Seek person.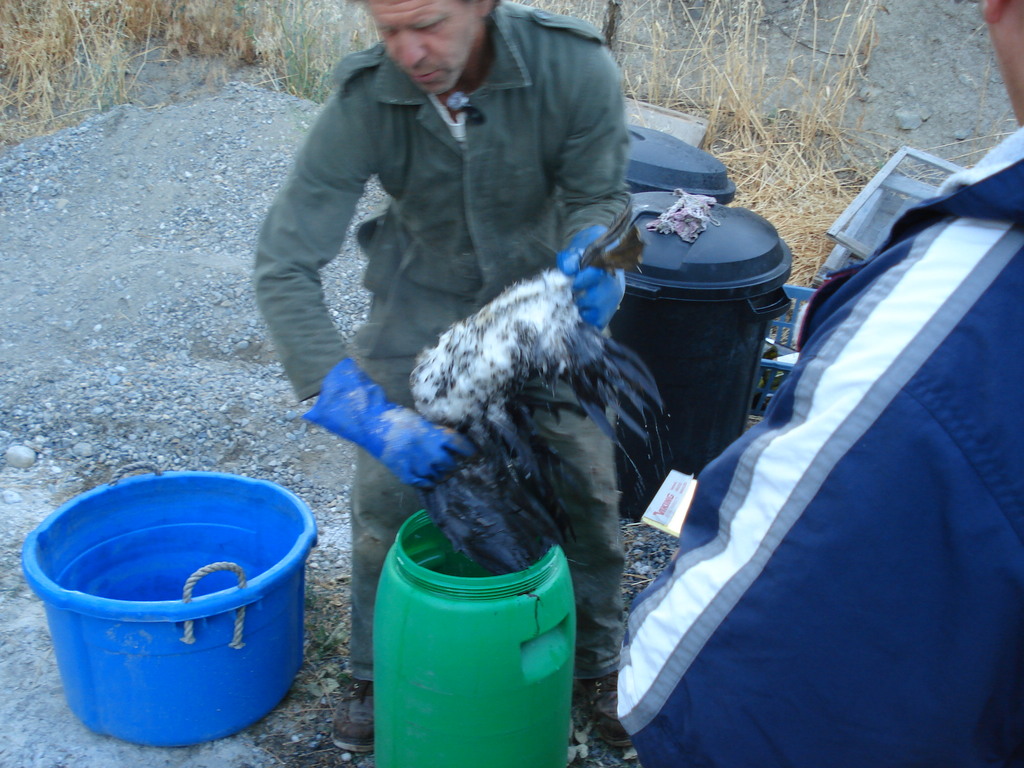
detection(257, 0, 708, 699).
